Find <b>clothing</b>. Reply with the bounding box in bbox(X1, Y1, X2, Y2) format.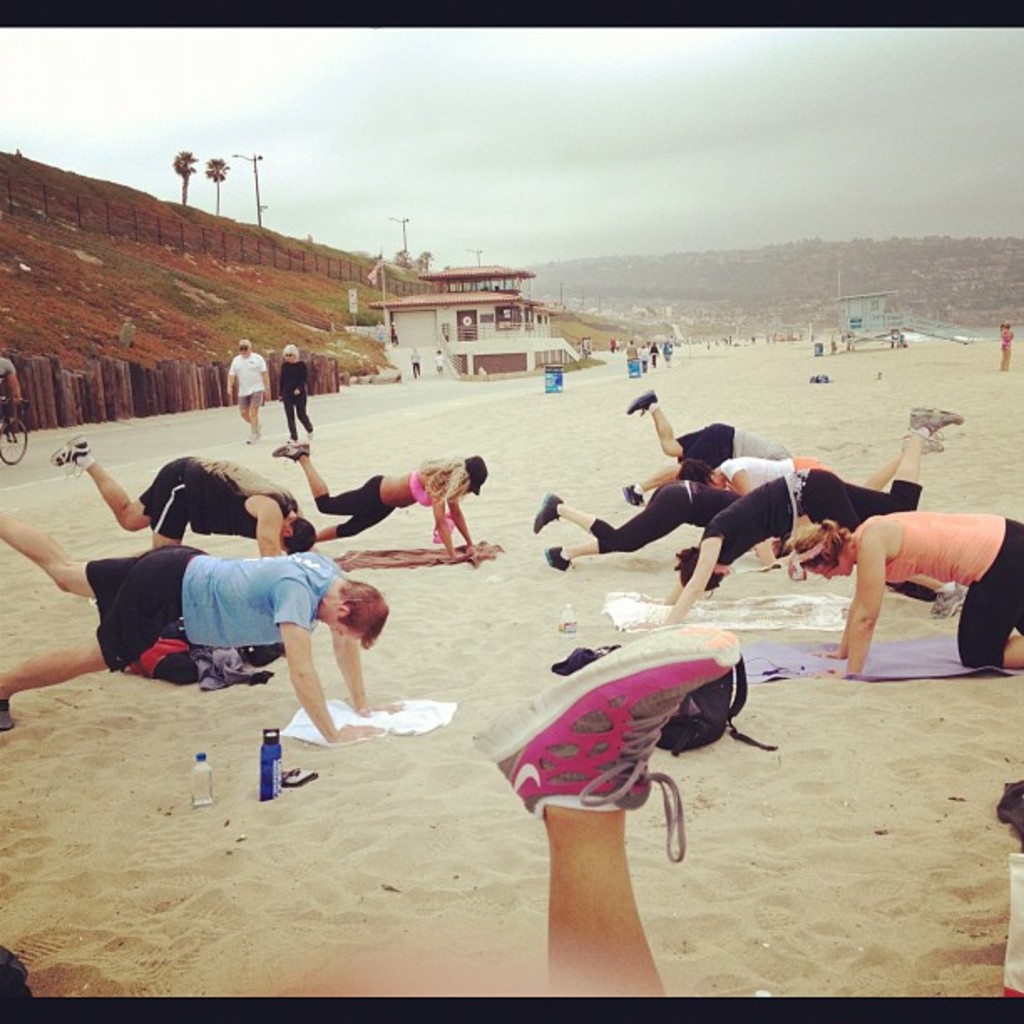
bbox(177, 547, 336, 648).
